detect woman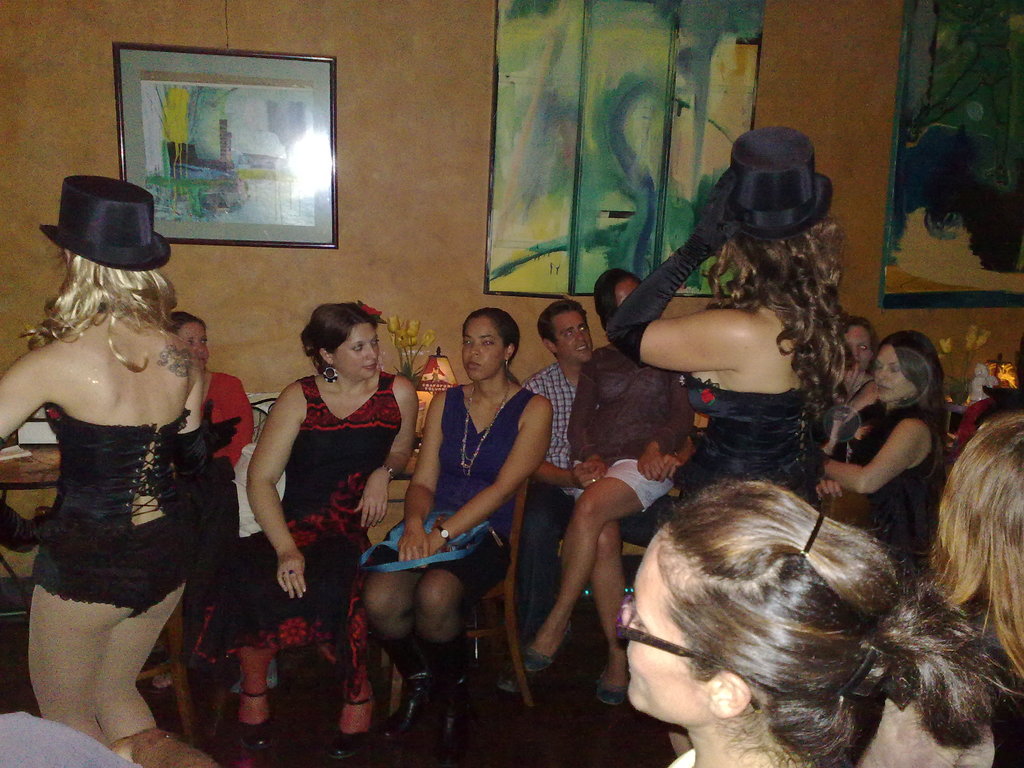
box=[836, 309, 877, 381]
